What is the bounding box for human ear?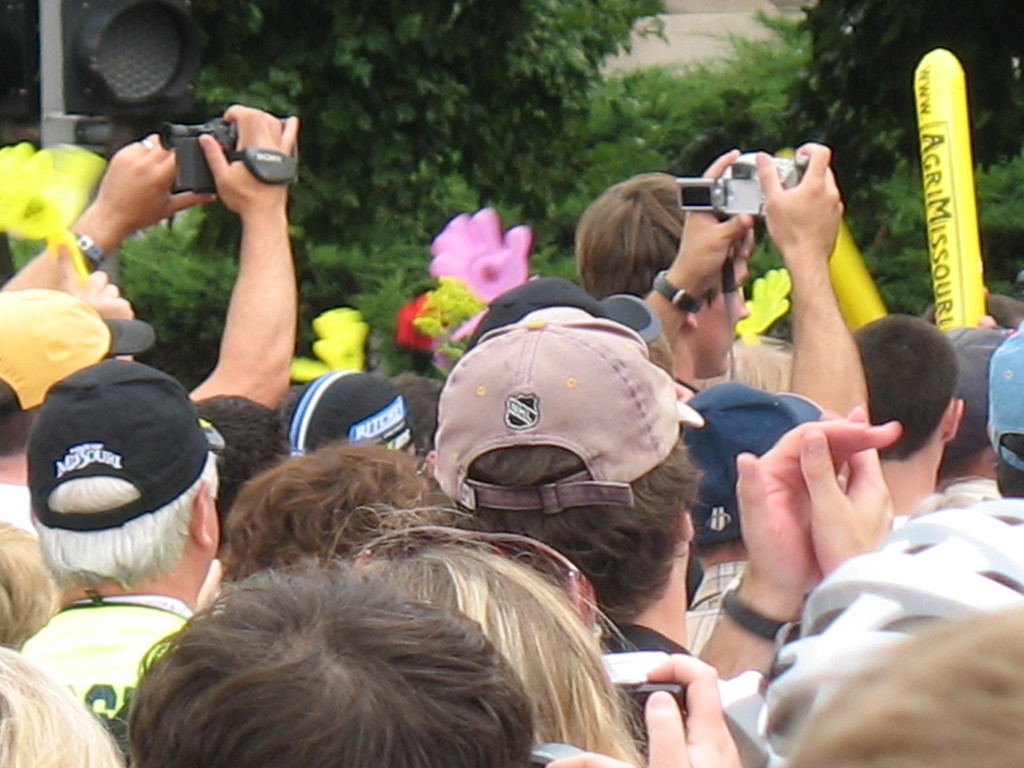
670/511/696/544.
